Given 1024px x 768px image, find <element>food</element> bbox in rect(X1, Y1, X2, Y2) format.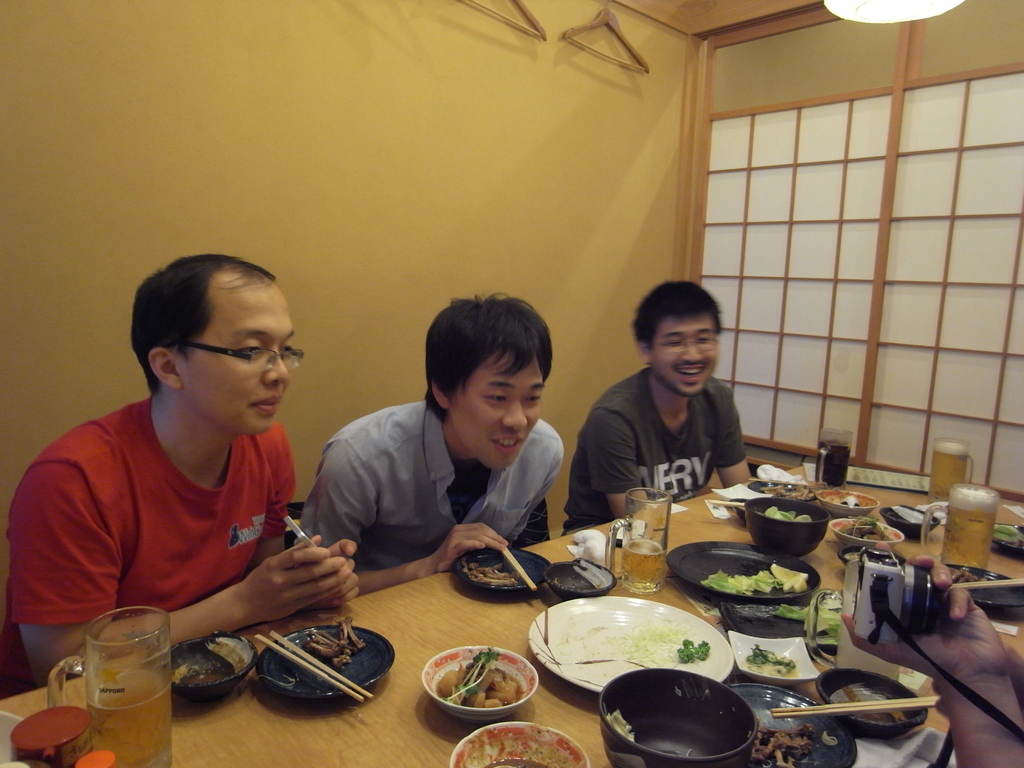
rect(844, 515, 888, 540).
